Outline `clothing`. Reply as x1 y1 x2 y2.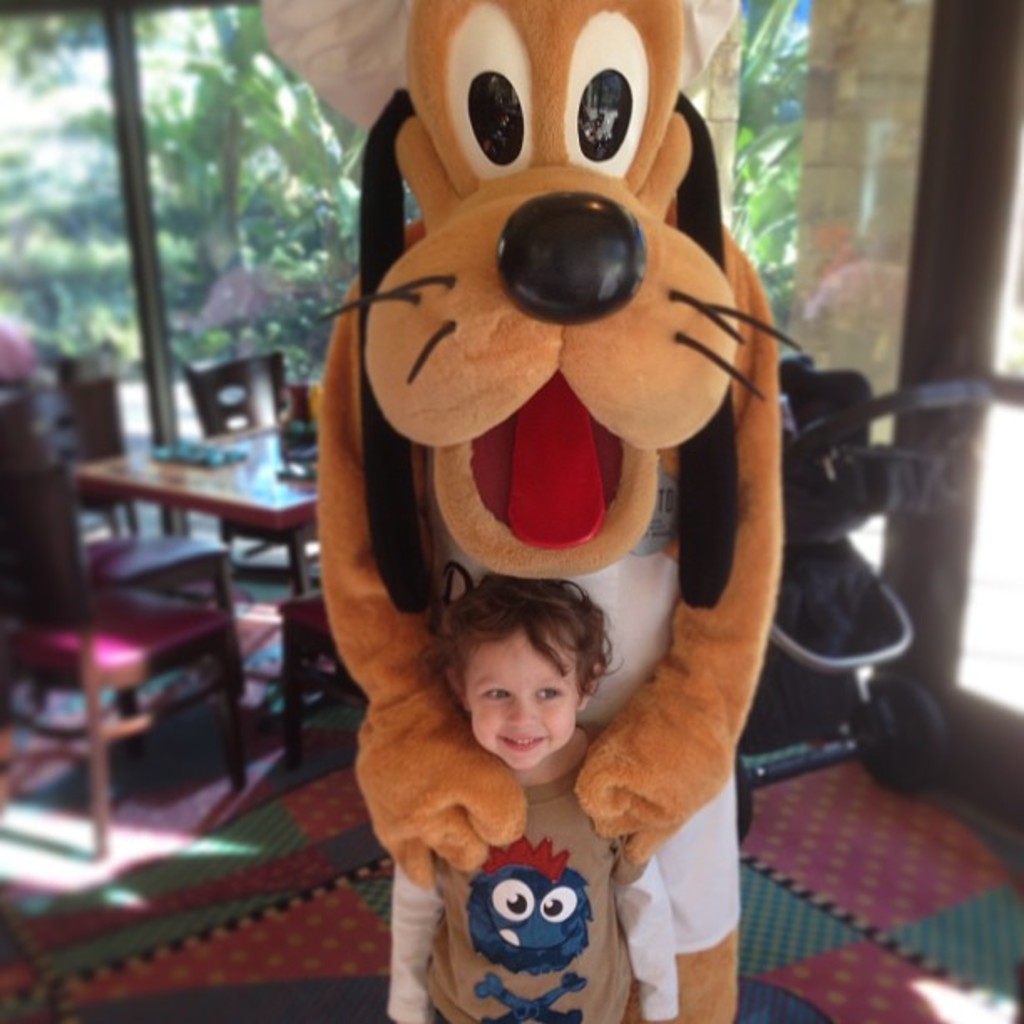
373 728 681 1022.
